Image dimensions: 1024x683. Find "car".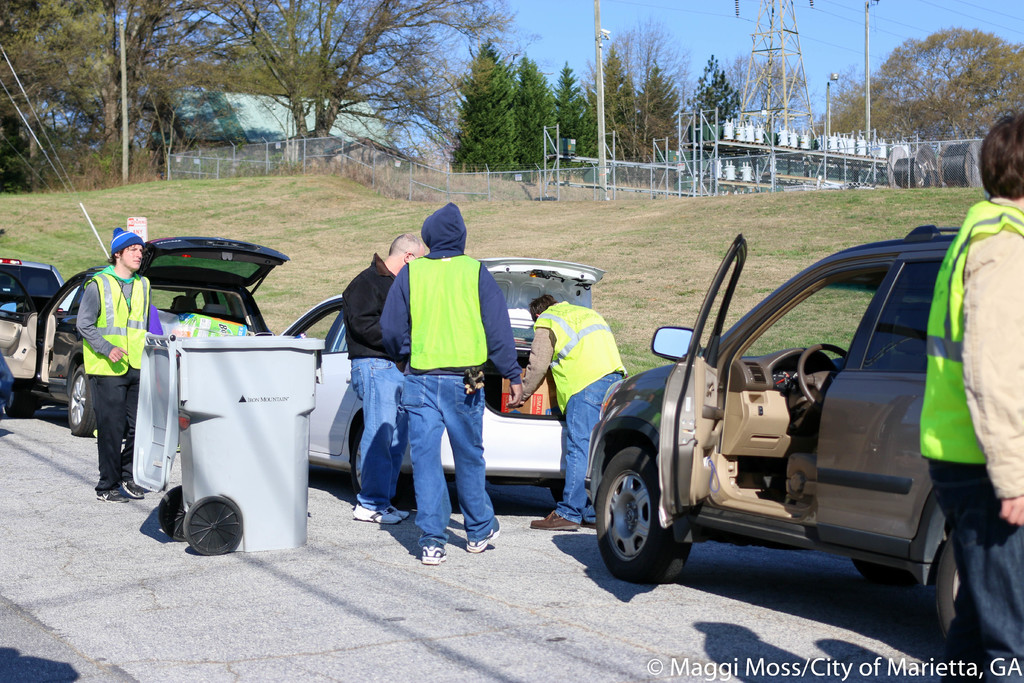
Rect(580, 222, 980, 608).
